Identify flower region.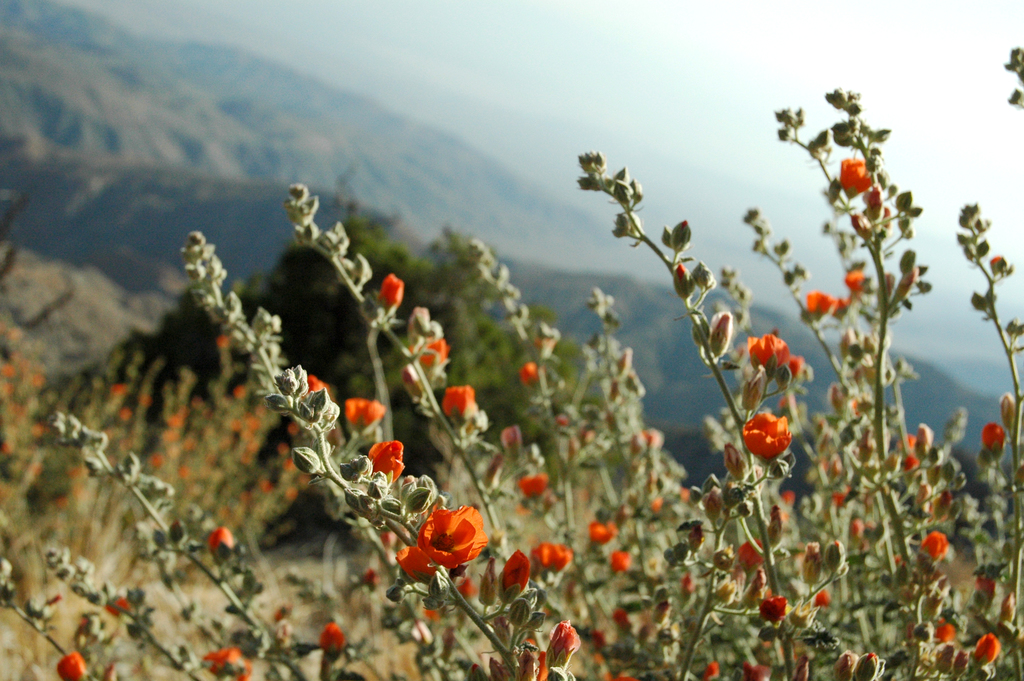
Region: x1=837 y1=155 x2=882 y2=204.
